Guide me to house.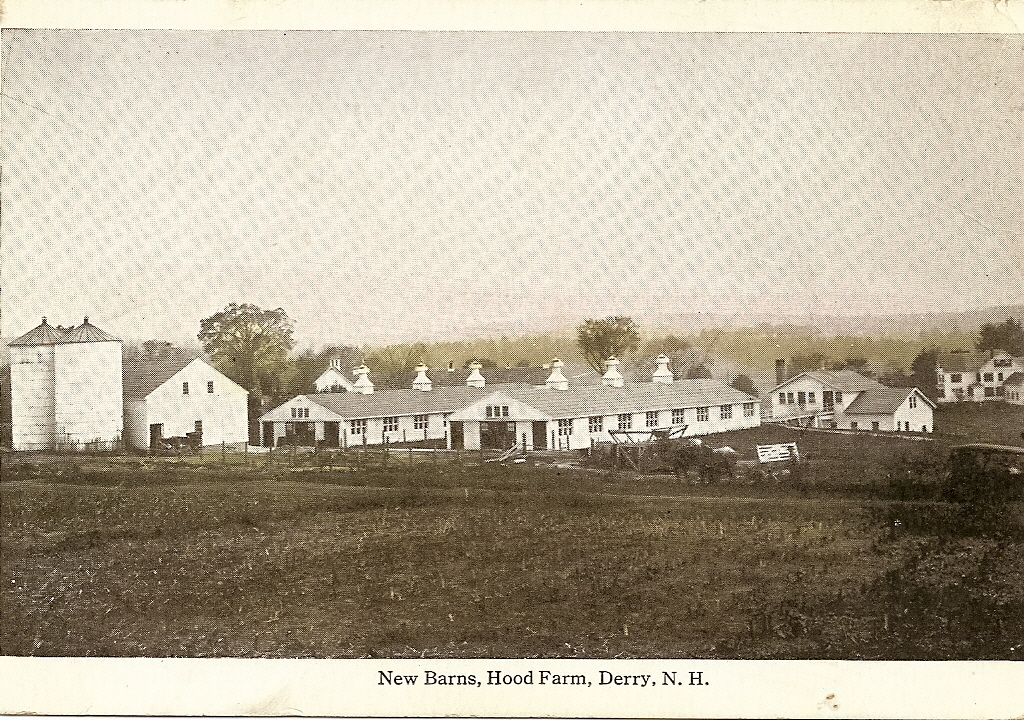
Guidance: (x1=836, y1=393, x2=929, y2=435).
